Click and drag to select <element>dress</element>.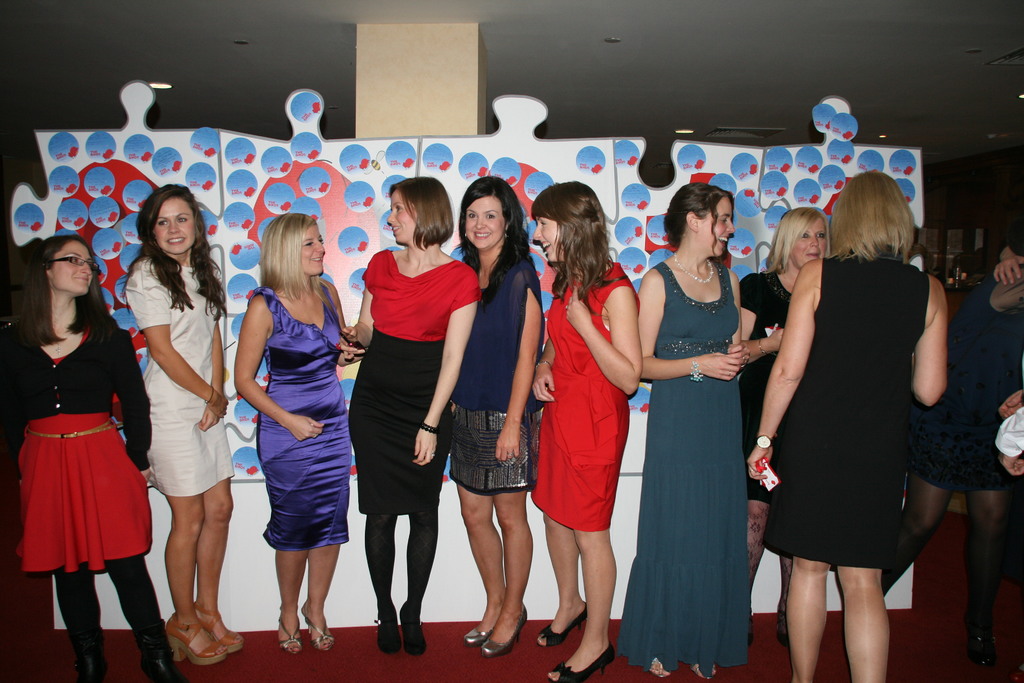
Selection: l=124, t=259, r=234, b=497.
